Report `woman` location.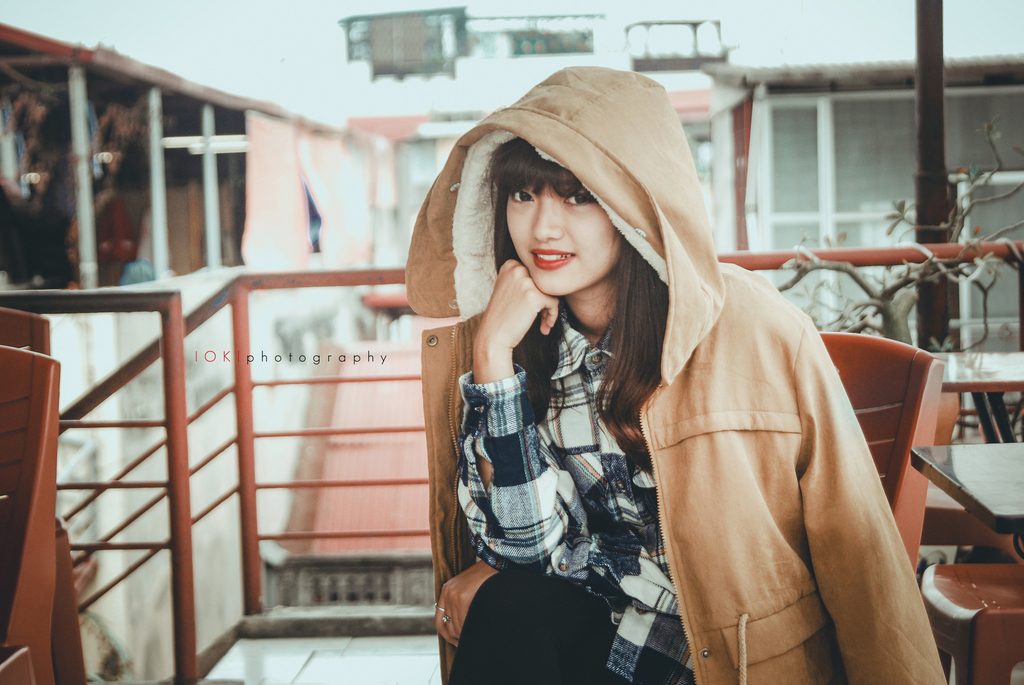
Report: [387,70,906,673].
